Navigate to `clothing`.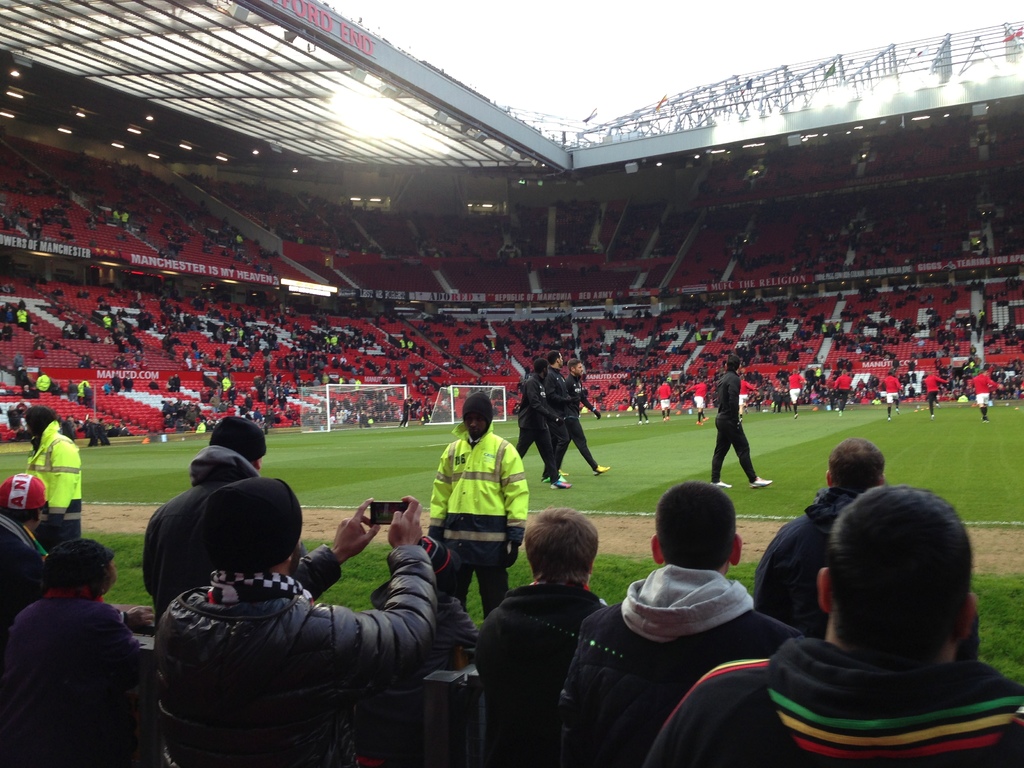
Navigation target: x1=157, y1=549, x2=408, y2=767.
